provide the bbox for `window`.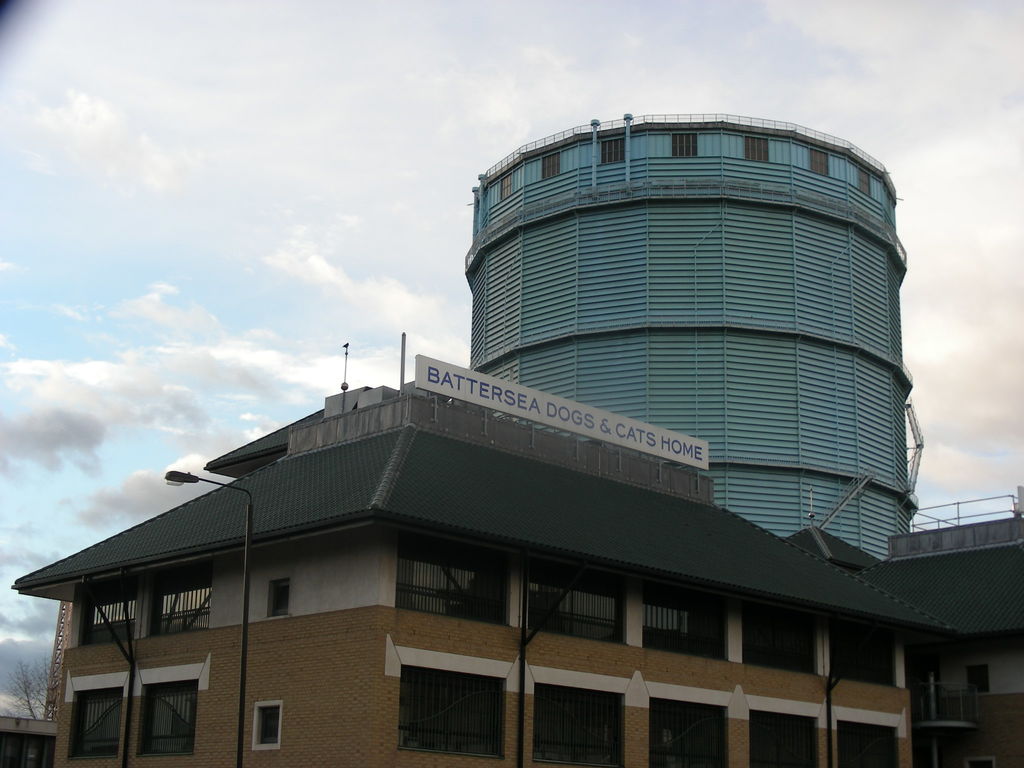
bbox(137, 684, 196, 759).
